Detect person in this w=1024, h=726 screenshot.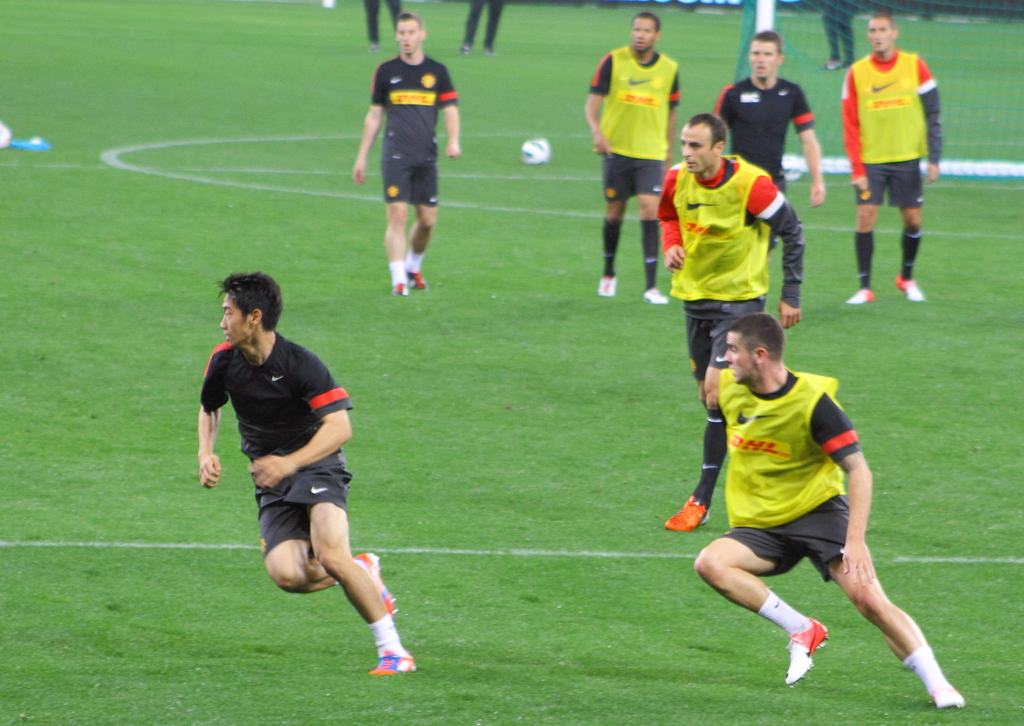
Detection: bbox=[691, 303, 973, 709].
